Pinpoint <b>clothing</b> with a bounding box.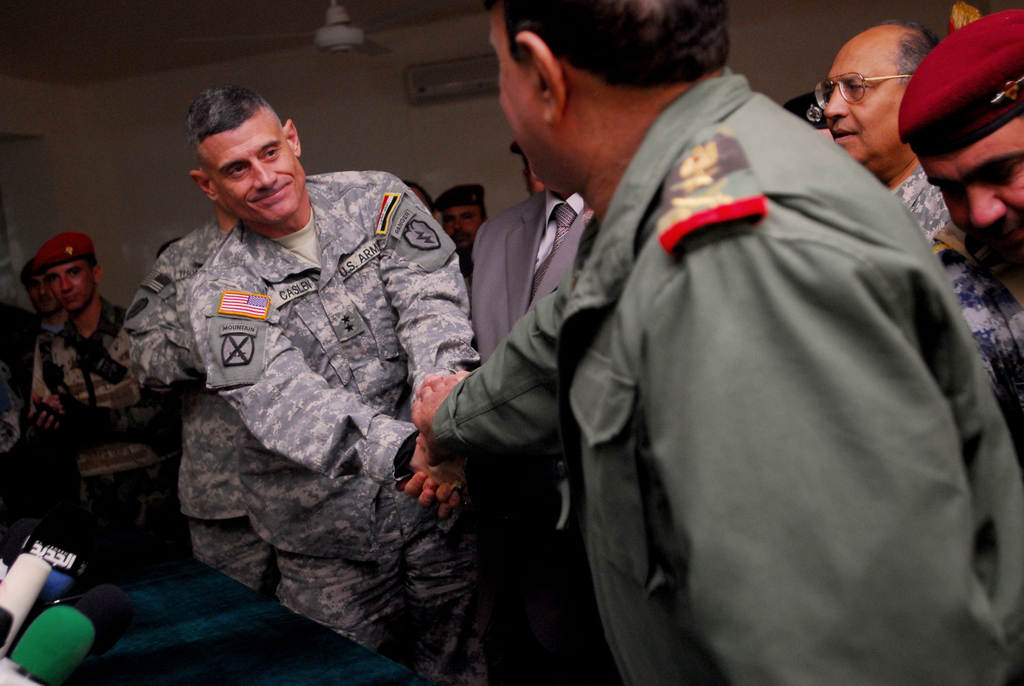
{"left": 0, "top": 359, "right": 15, "bottom": 470}.
